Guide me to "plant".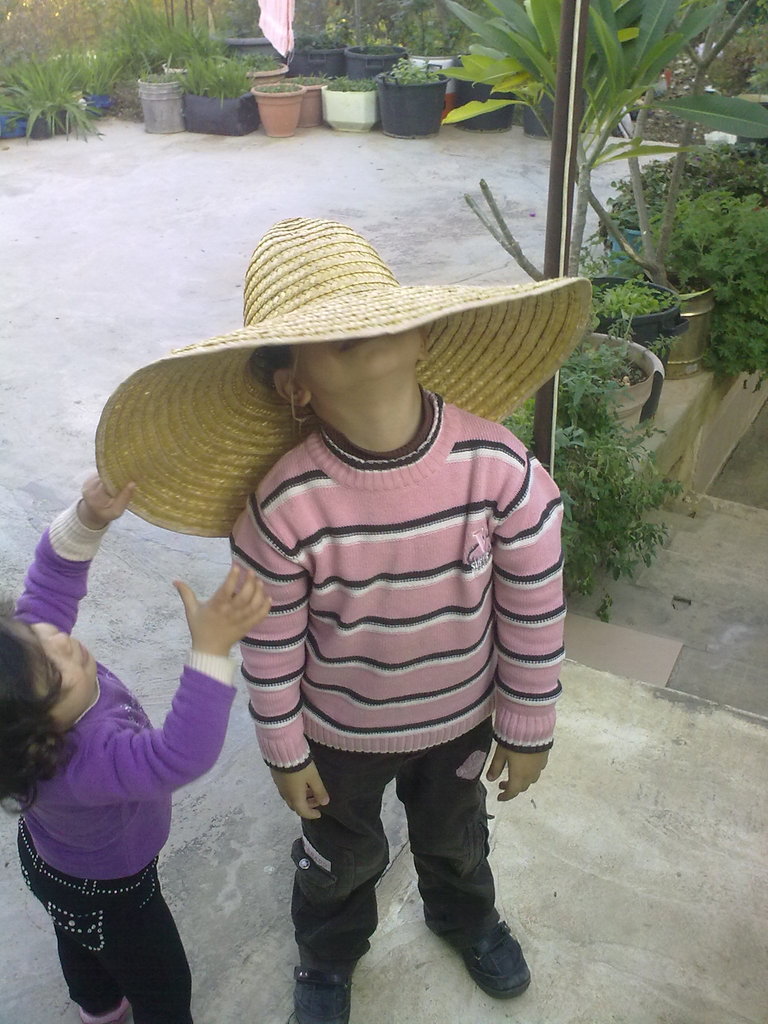
Guidance: detection(4, 35, 111, 142).
